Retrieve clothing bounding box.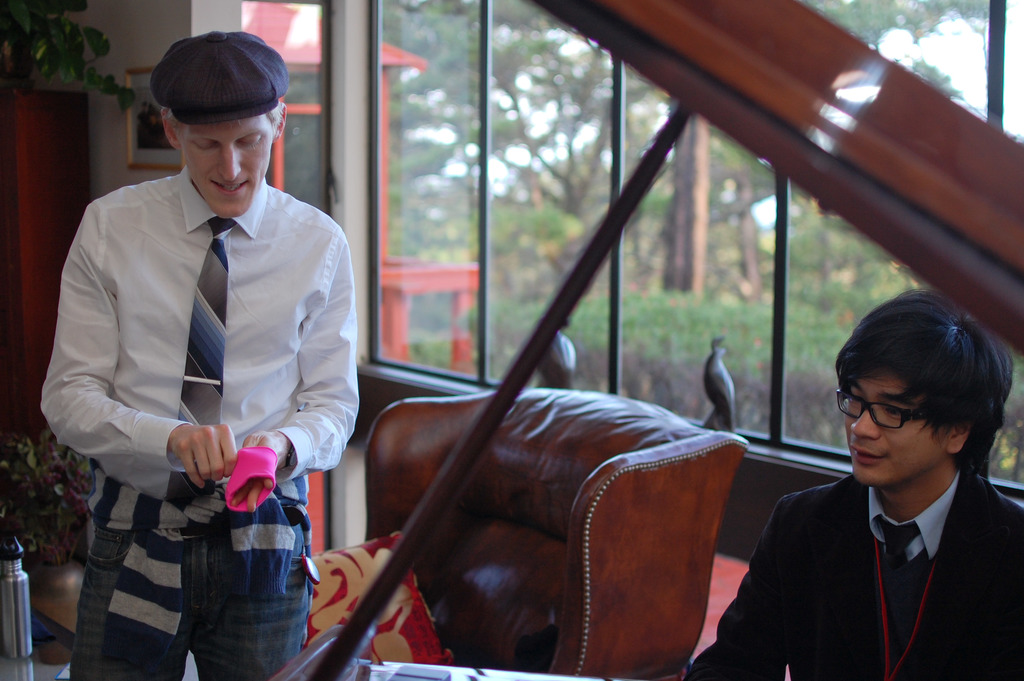
Bounding box: [56, 120, 346, 632].
